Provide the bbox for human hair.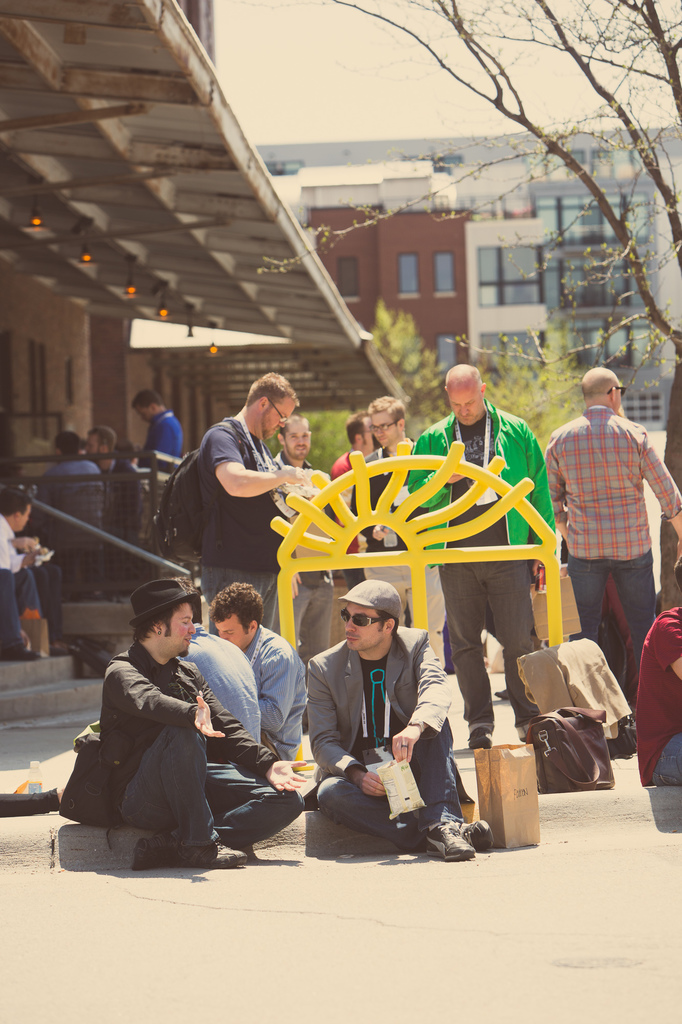
[91, 424, 115, 458].
